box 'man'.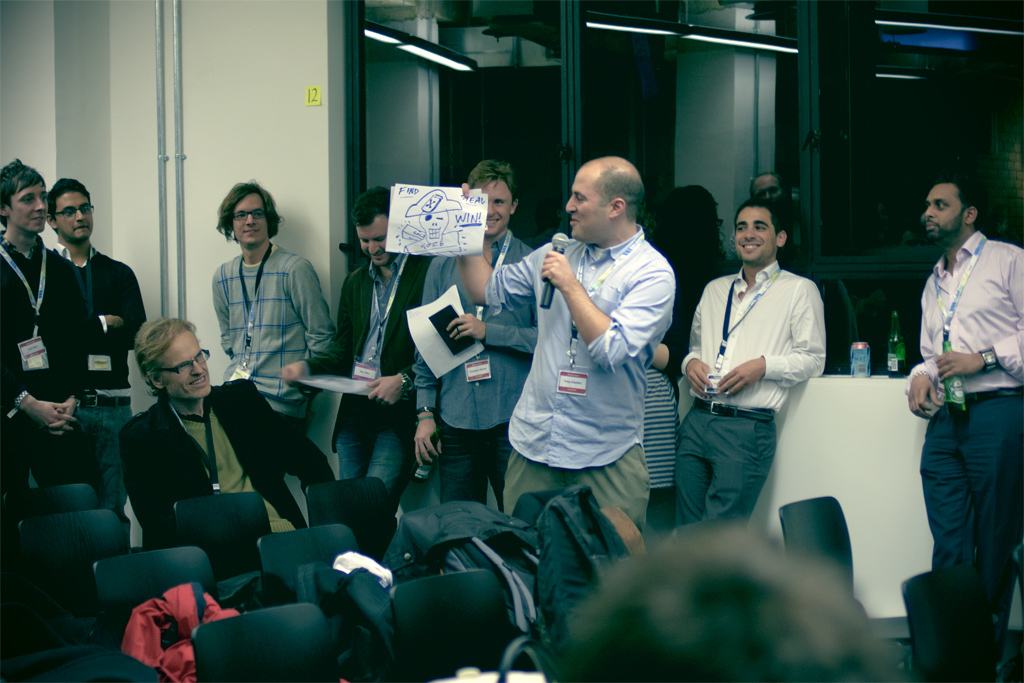
[40,174,147,512].
